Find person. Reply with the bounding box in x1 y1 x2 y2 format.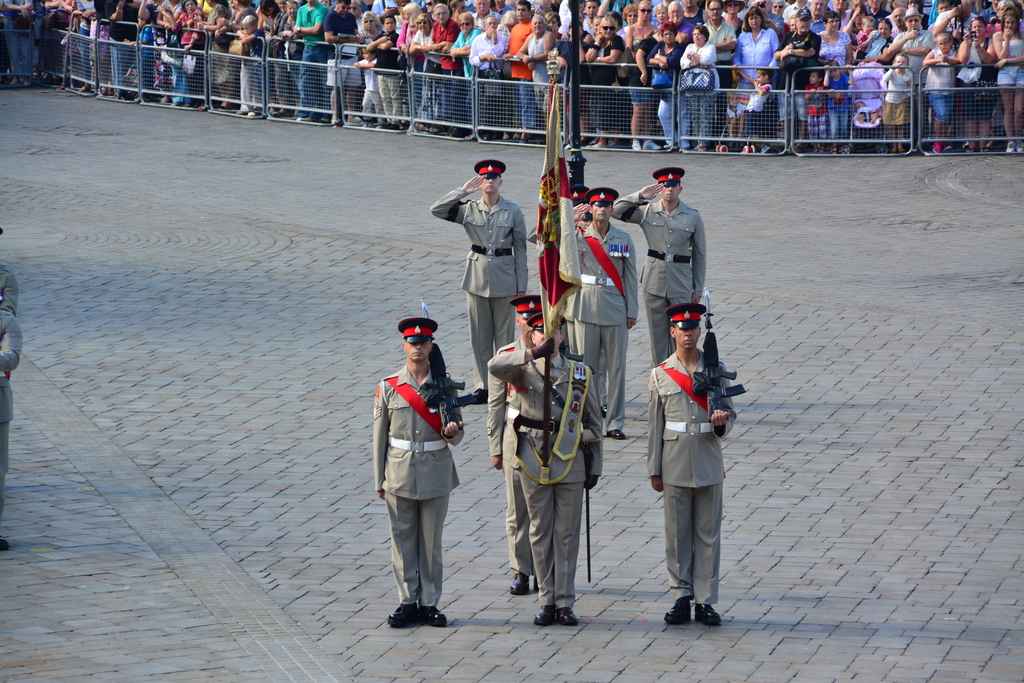
737 67 777 150.
